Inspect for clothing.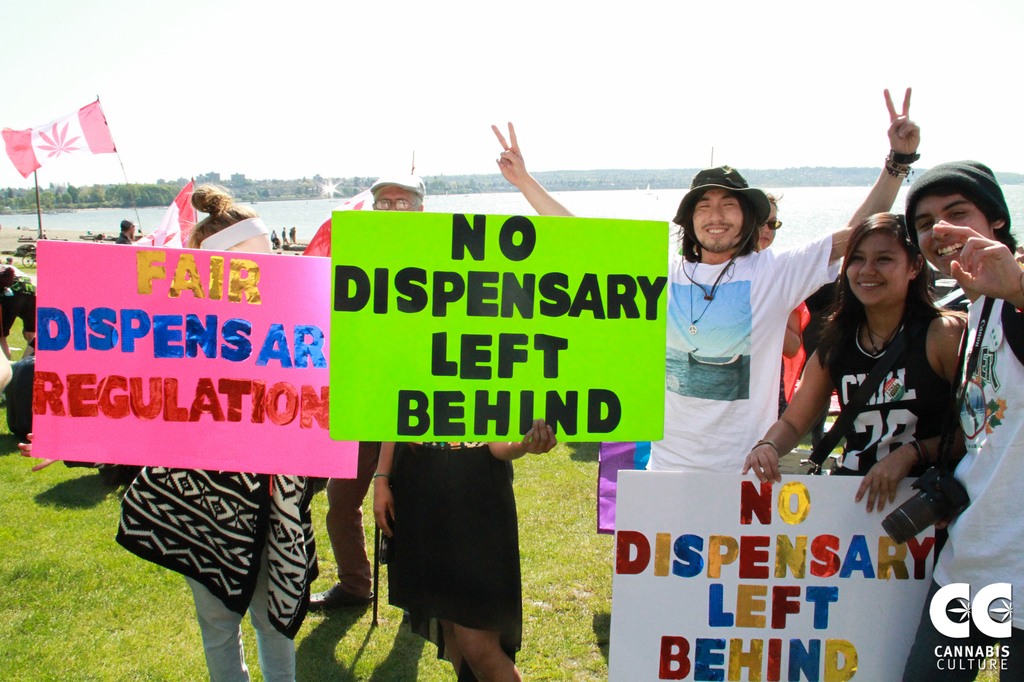
Inspection: 114, 230, 125, 246.
